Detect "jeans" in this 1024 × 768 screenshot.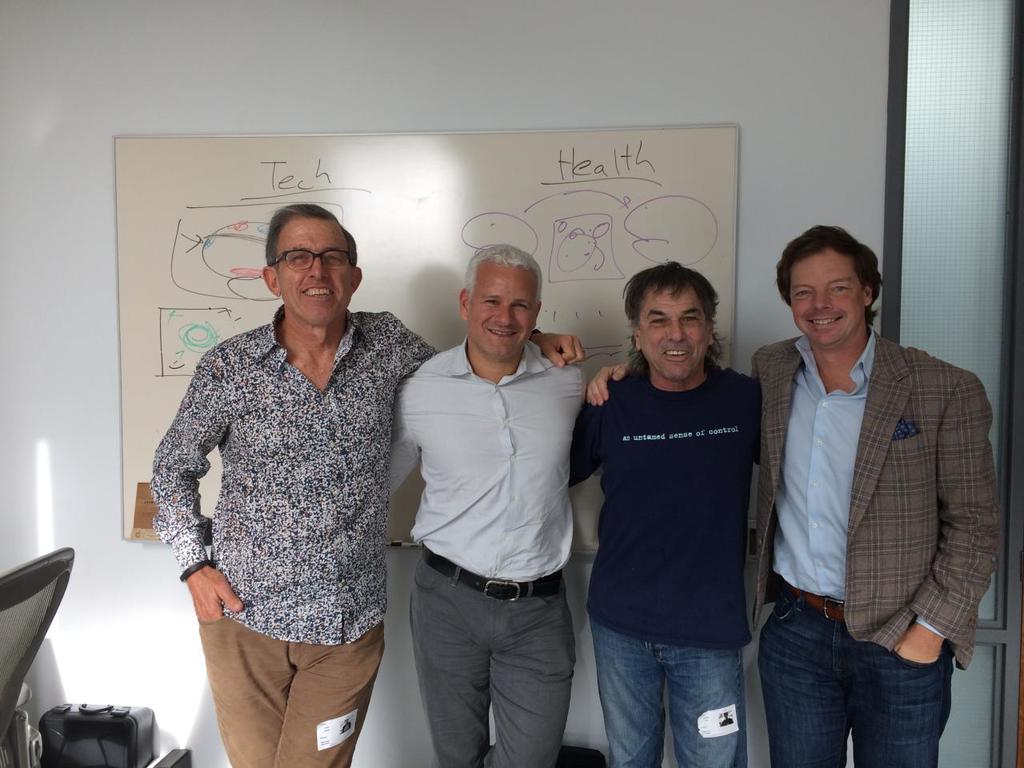
Detection: select_region(758, 604, 955, 767).
